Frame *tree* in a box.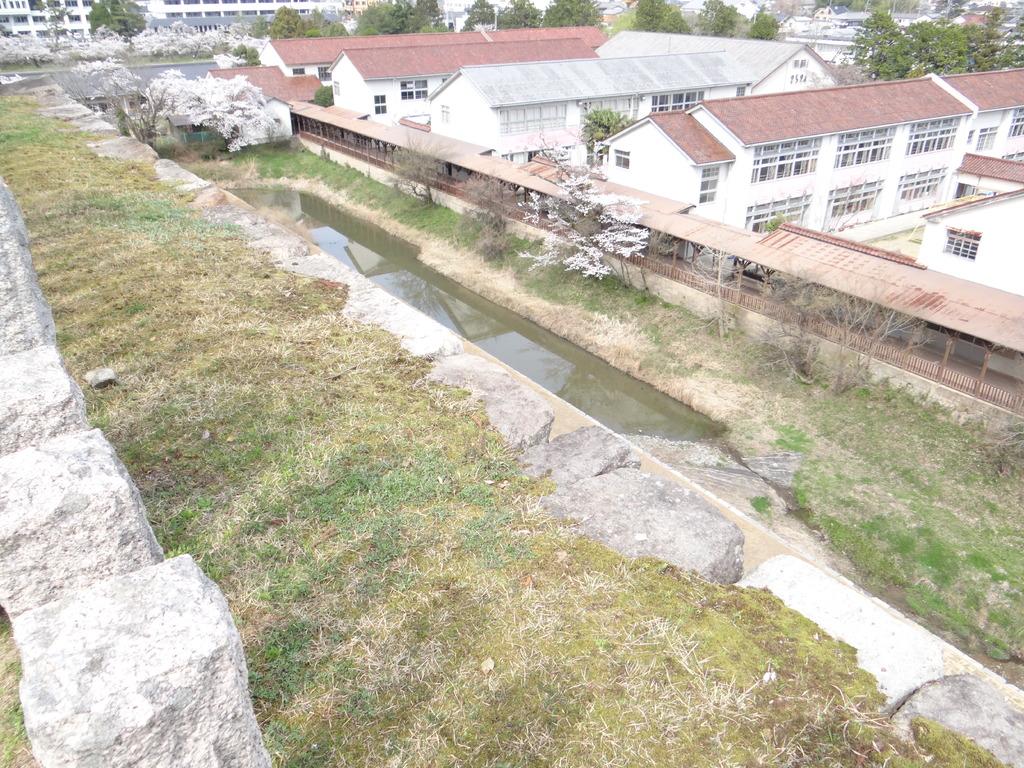
{"x1": 680, "y1": 233, "x2": 745, "y2": 346}.
